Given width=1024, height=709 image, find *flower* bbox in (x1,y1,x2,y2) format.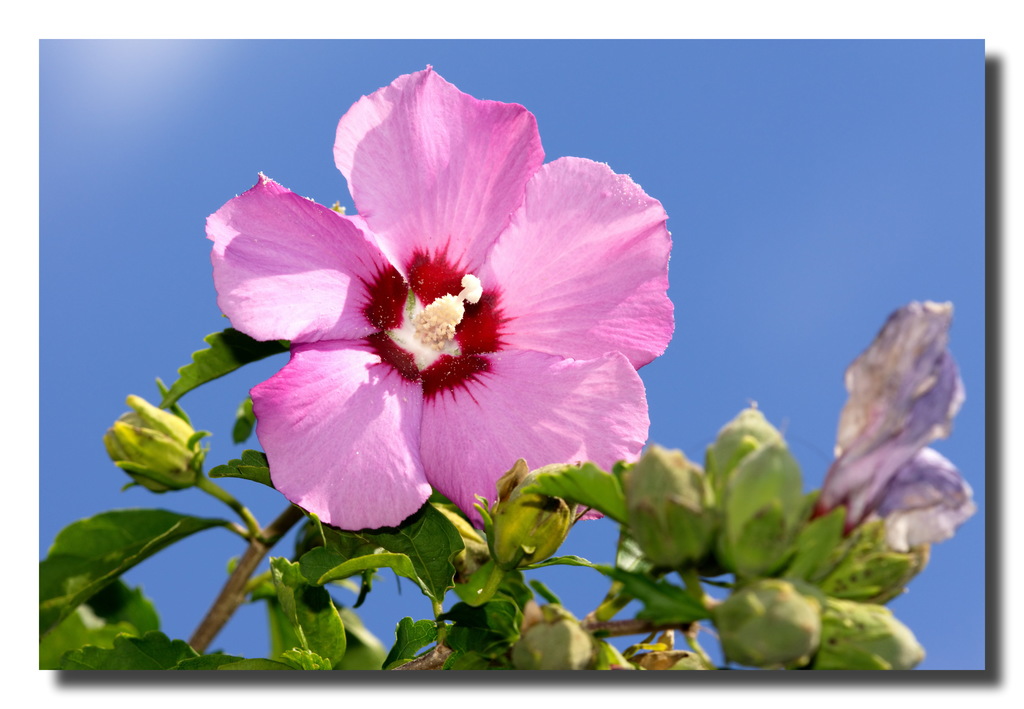
(801,307,985,563).
